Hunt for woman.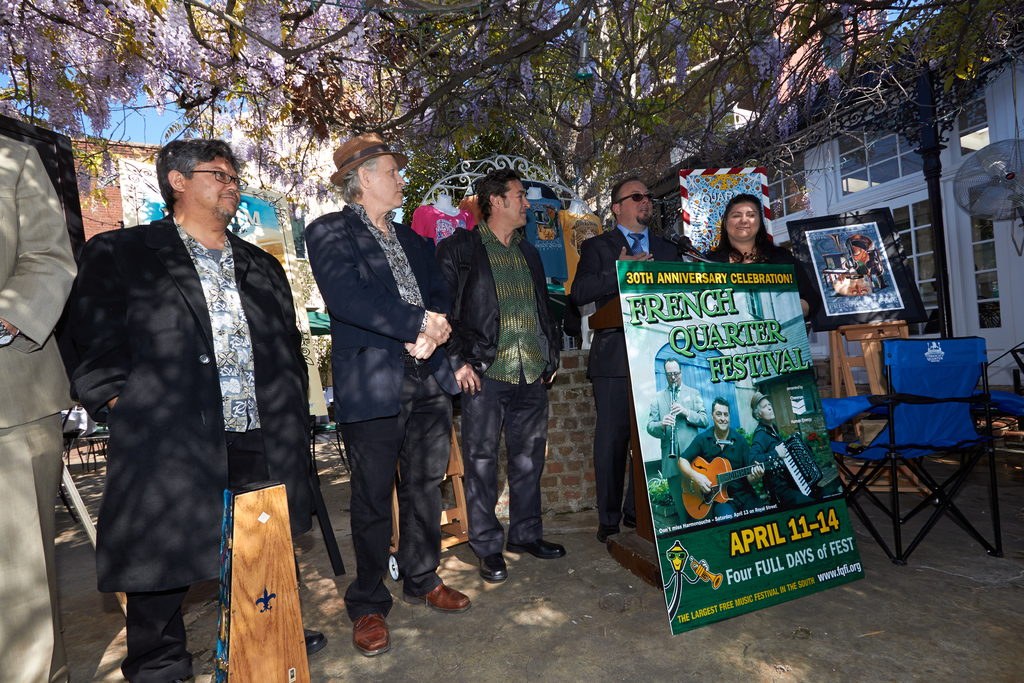
Hunted down at Rect(706, 189, 824, 321).
